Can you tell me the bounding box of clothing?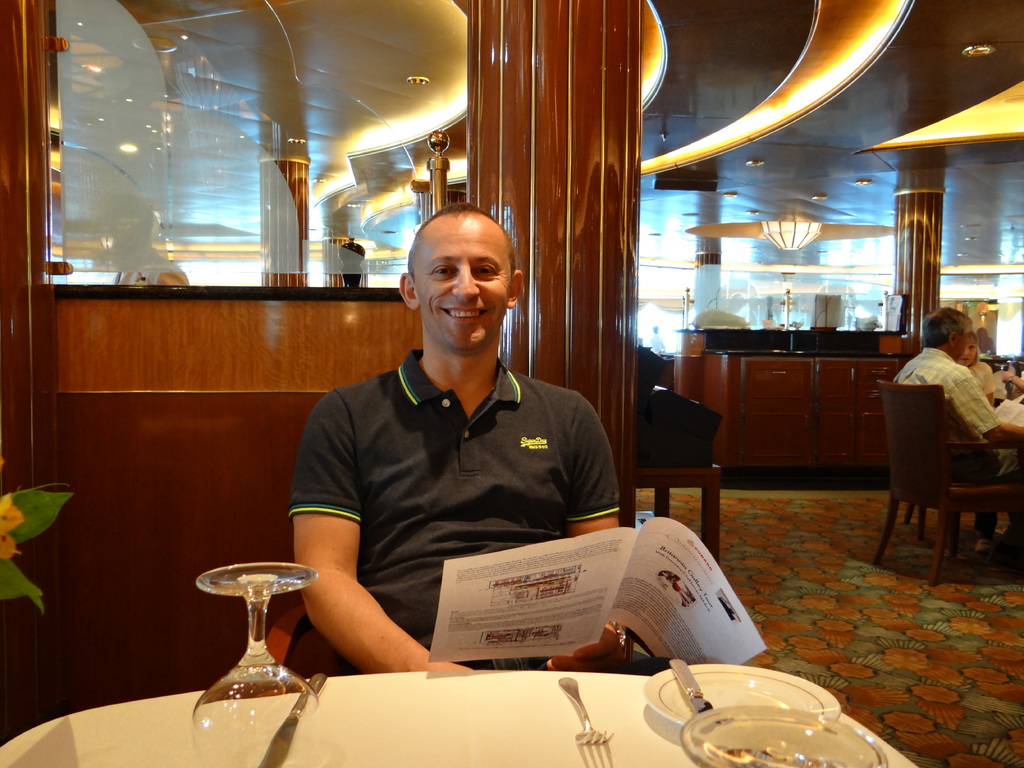
bbox=(264, 284, 628, 658).
